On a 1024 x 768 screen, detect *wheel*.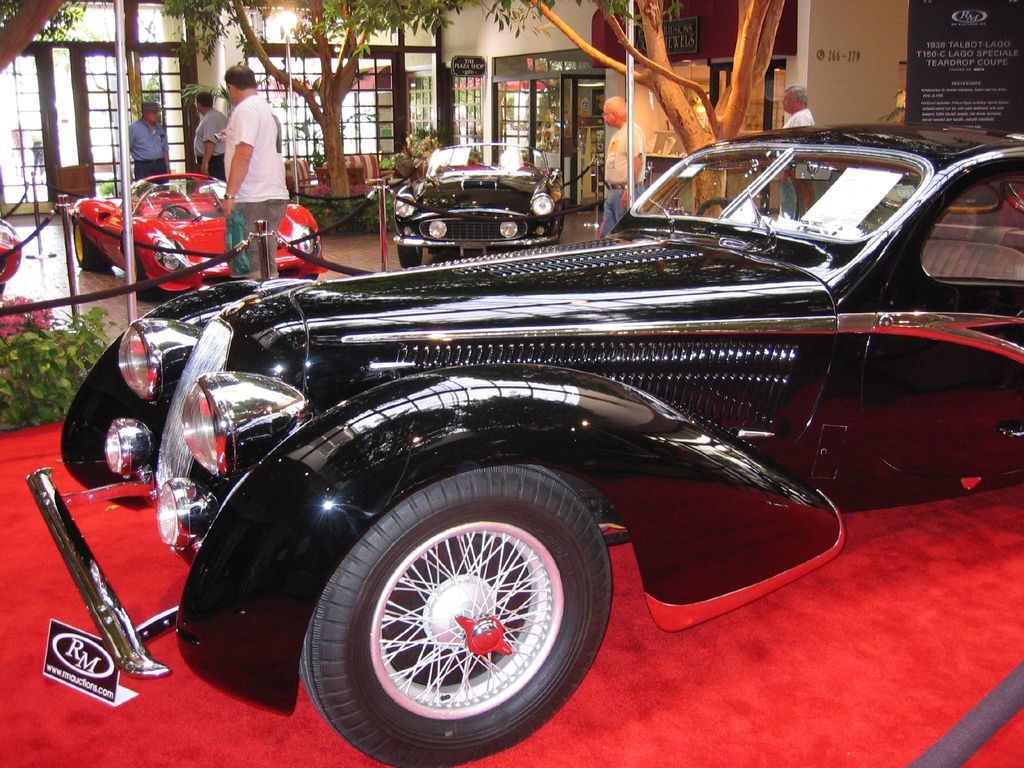
(300, 463, 623, 767).
